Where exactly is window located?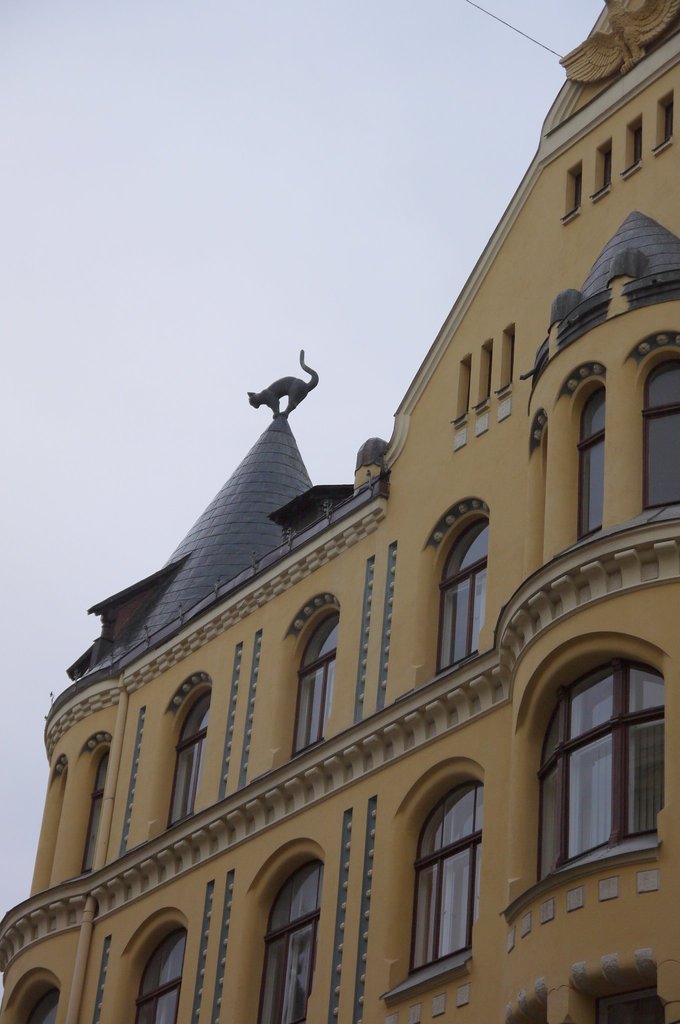
Its bounding box is box=[502, 634, 668, 916].
